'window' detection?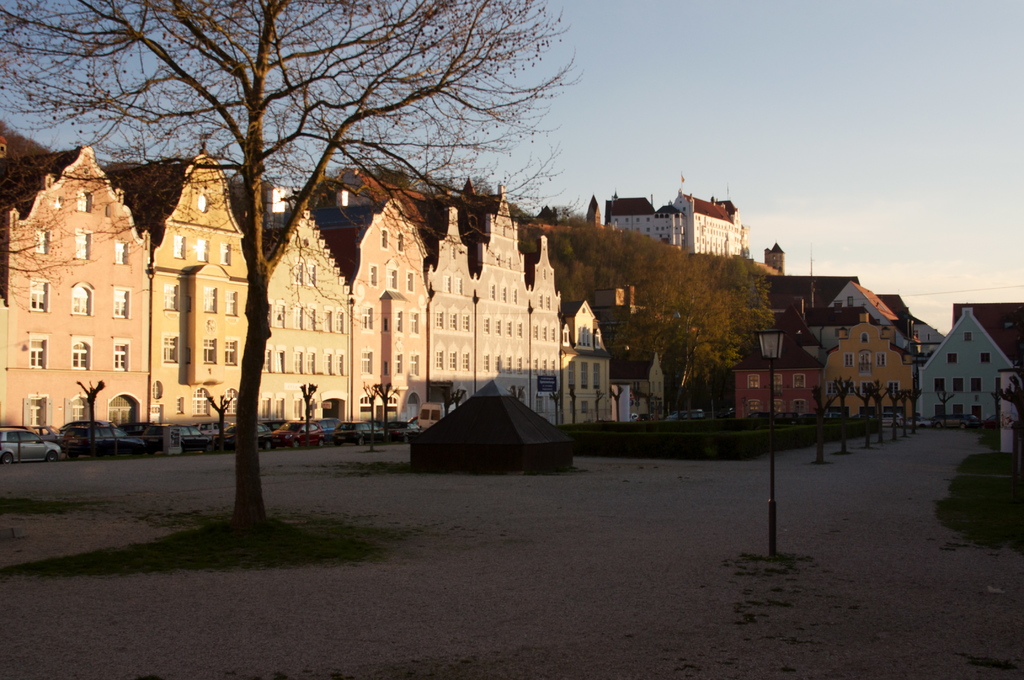
select_region(320, 302, 332, 333)
